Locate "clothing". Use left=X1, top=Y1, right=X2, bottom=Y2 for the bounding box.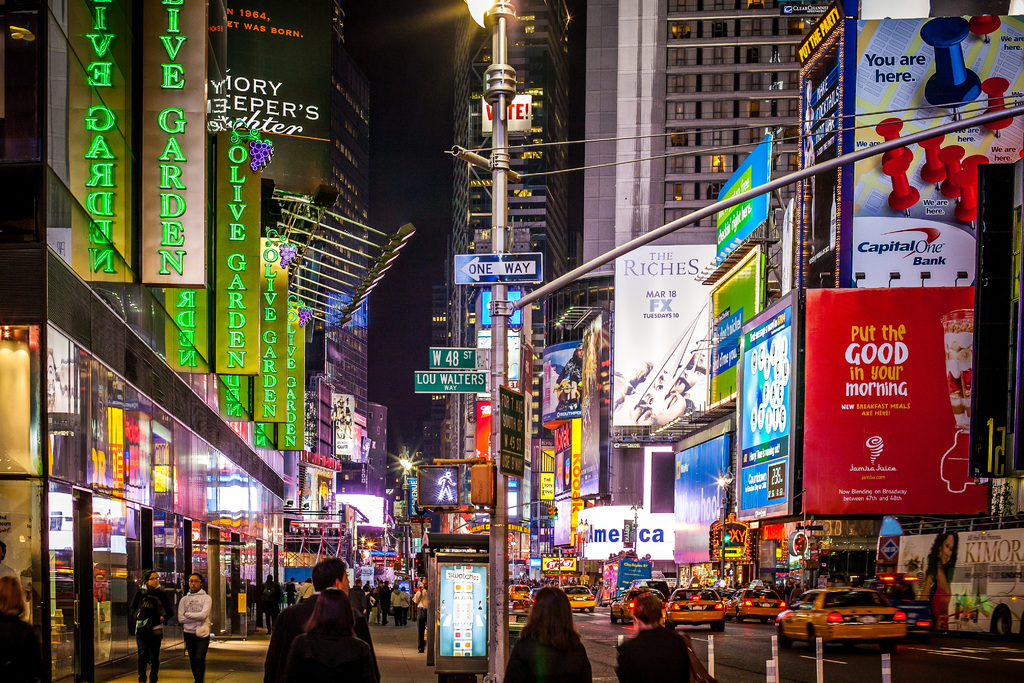
left=131, top=588, right=175, bottom=682.
